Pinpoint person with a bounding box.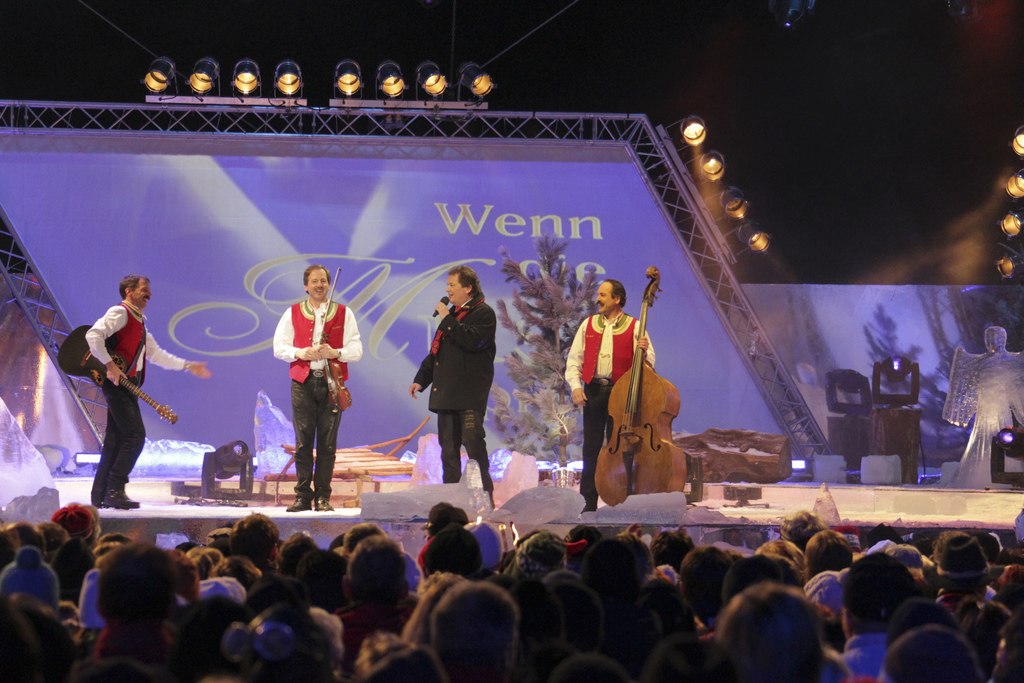
(left=410, top=265, right=496, bottom=509).
